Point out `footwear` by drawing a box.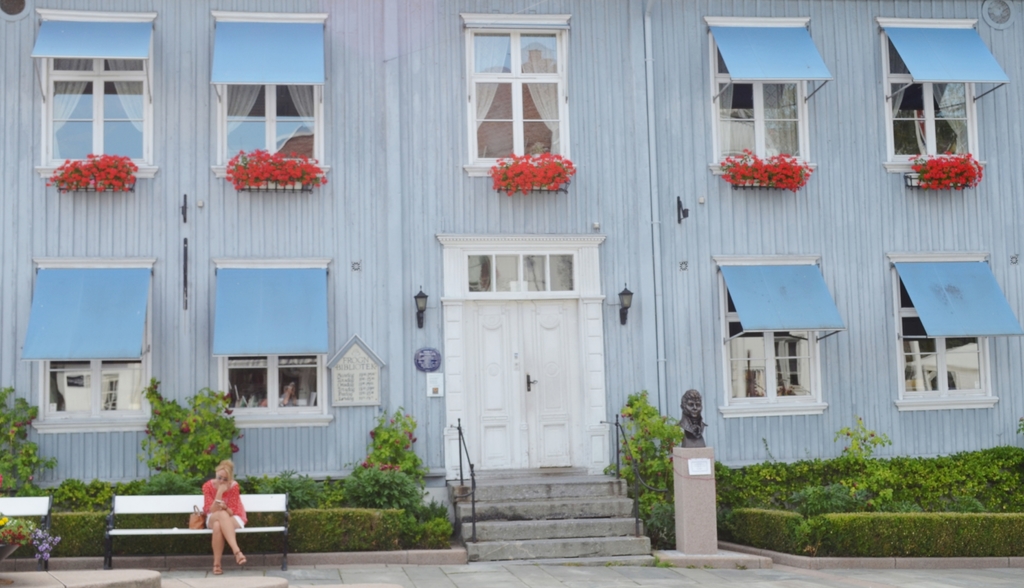
select_region(209, 560, 223, 576).
